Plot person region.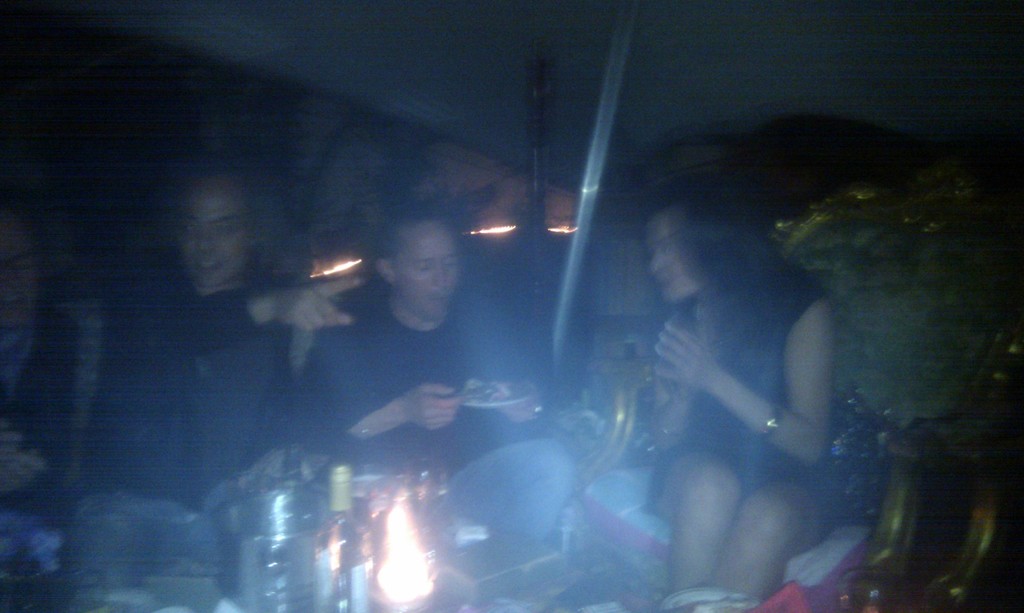
Plotted at region(303, 201, 586, 553).
